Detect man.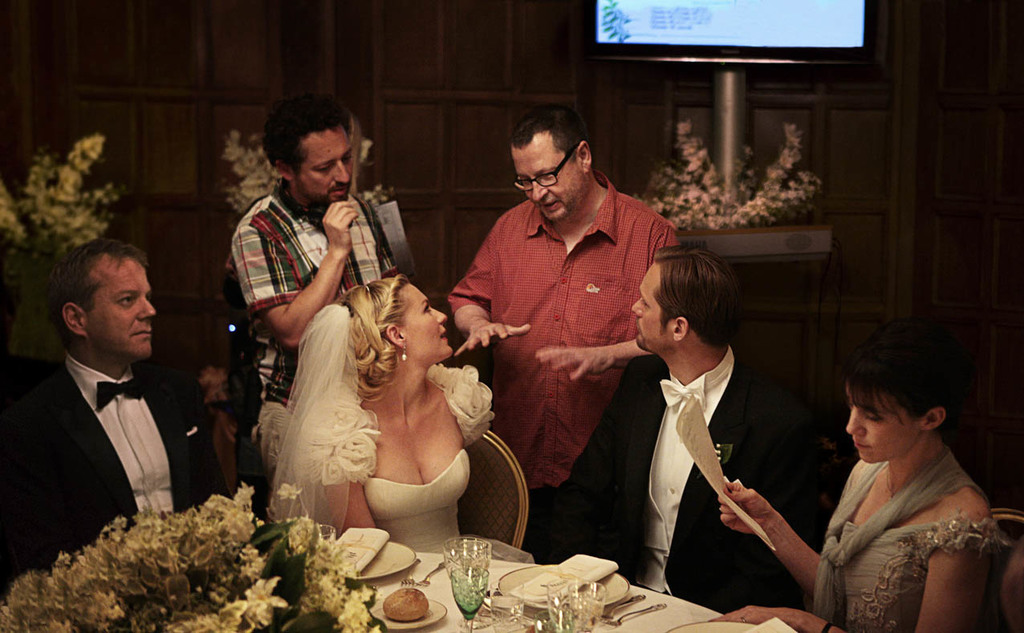
Detected at x1=9 y1=235 x2=206 y2=584.
